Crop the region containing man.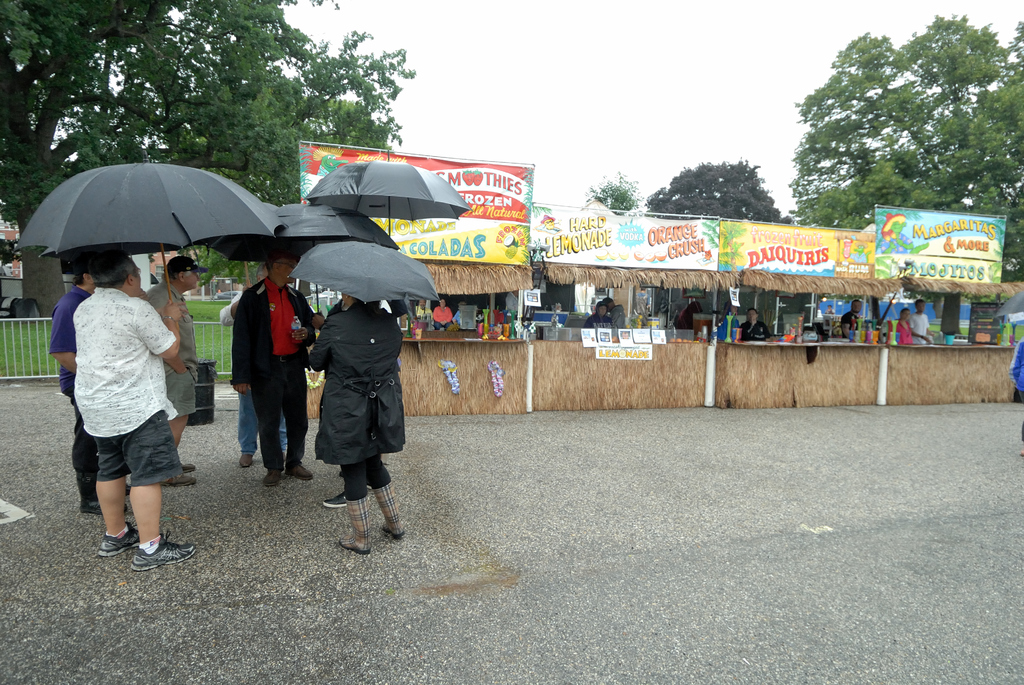
Crop region: <region>47, 253, 133, 514</region>.
